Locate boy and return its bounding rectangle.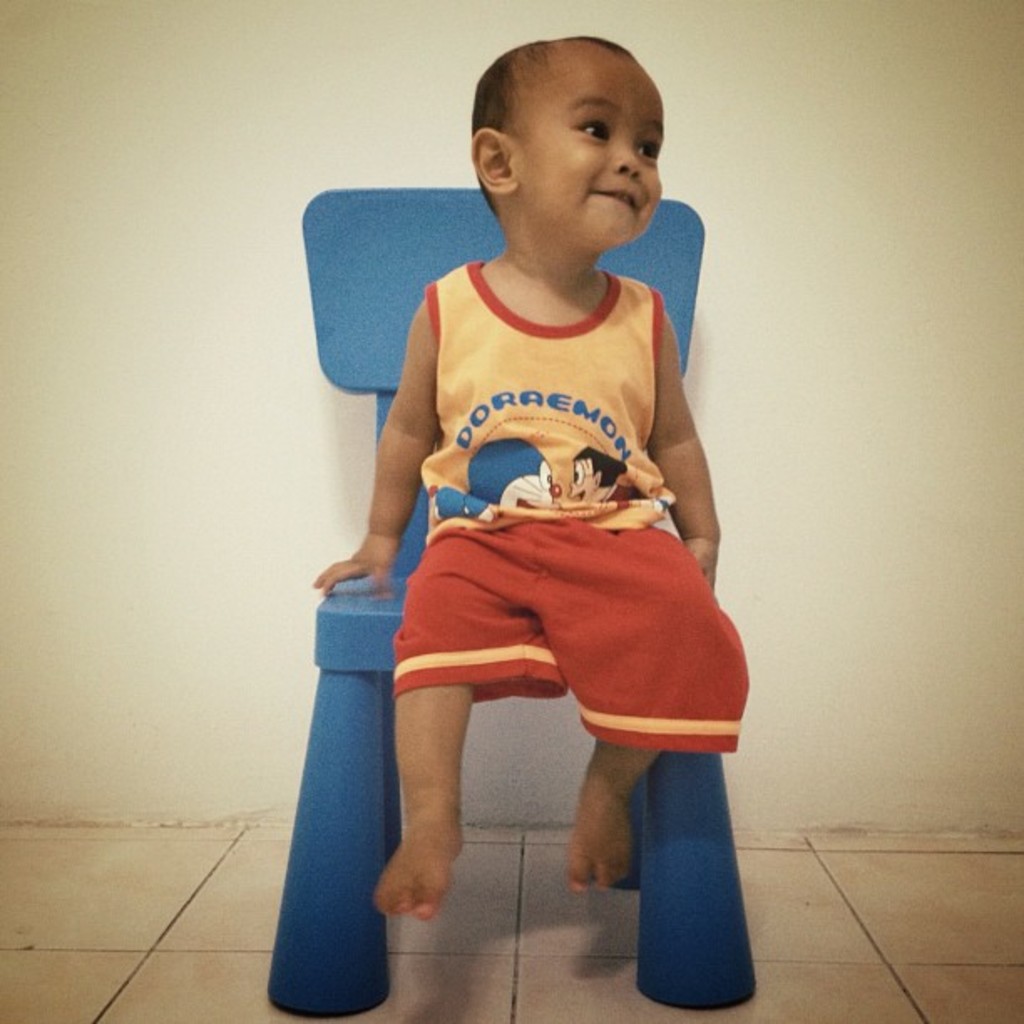
(left=283, top=62, right=765, bottom=972).
